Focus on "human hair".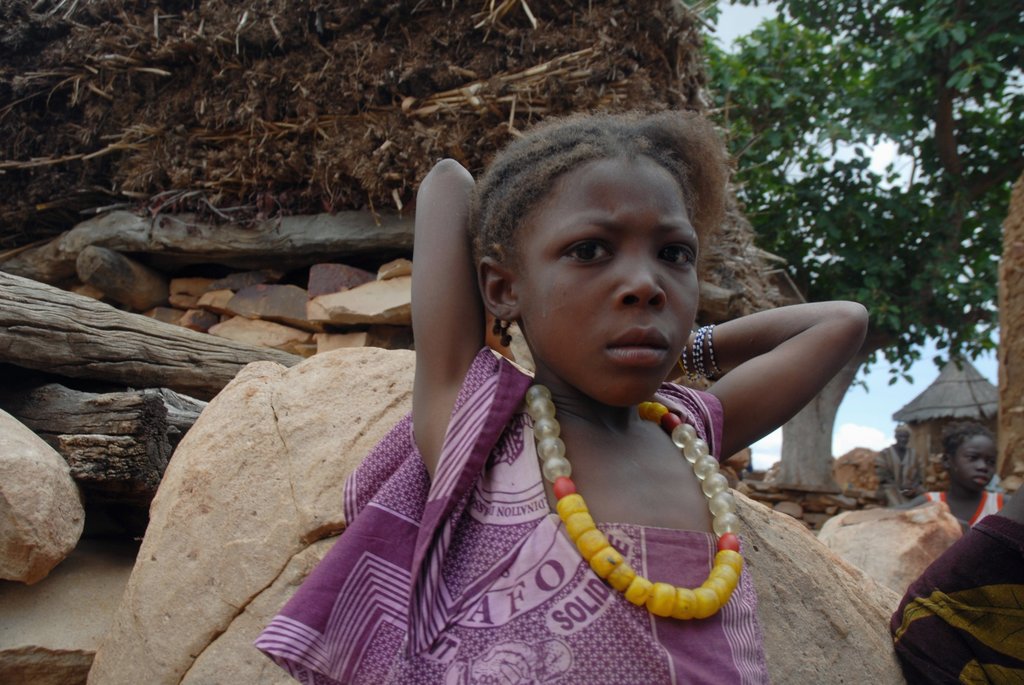
Focused at left=938, top=428, right=996, bottom=463.
